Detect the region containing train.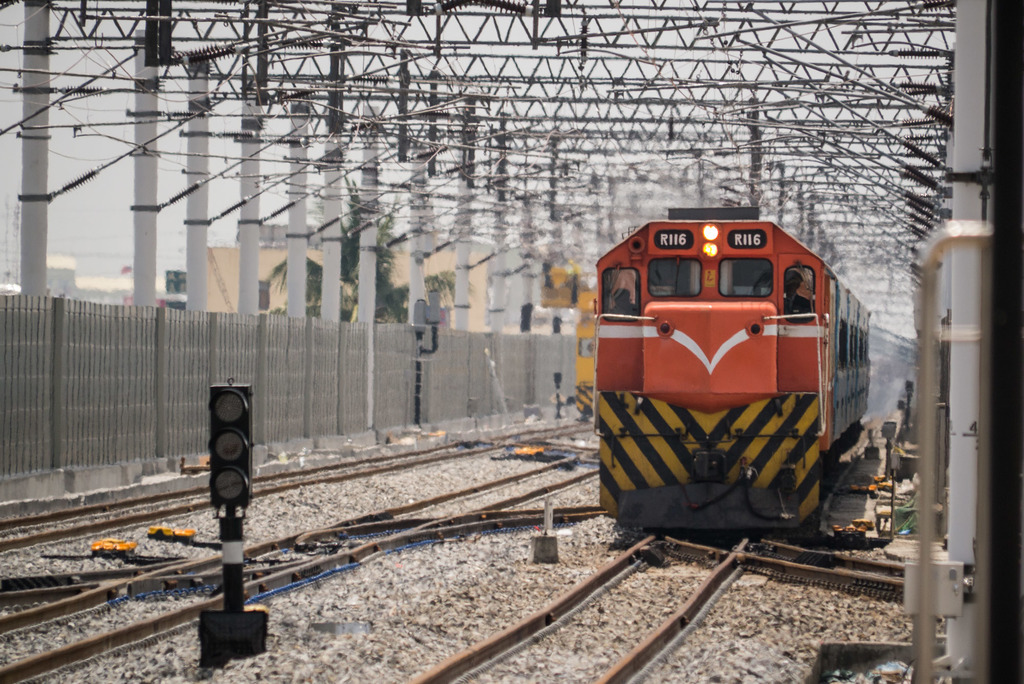
(left=589, top=197, right=925, bottom=547).
